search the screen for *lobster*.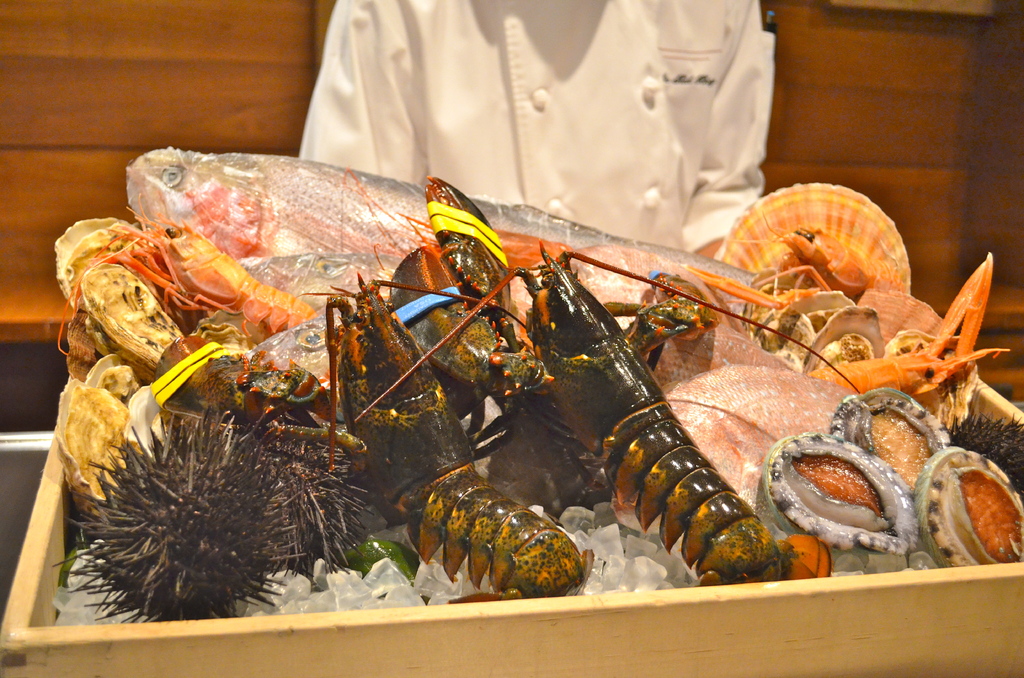
Found at <region>365, 235, 875, 586</region>.
